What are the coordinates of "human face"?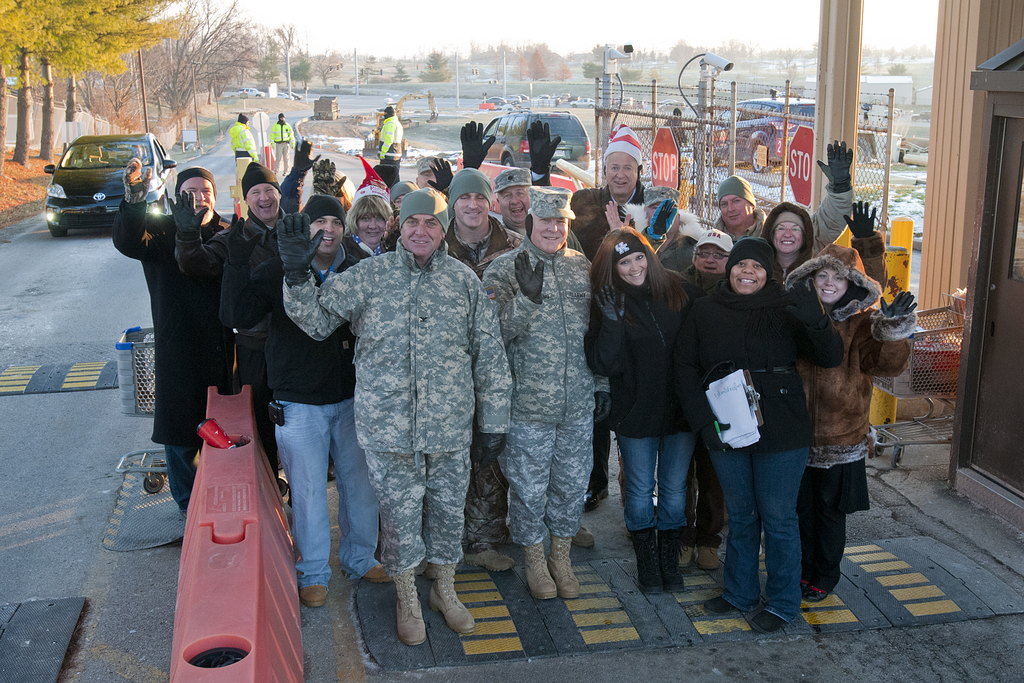
[248, 186, 280, 218].
